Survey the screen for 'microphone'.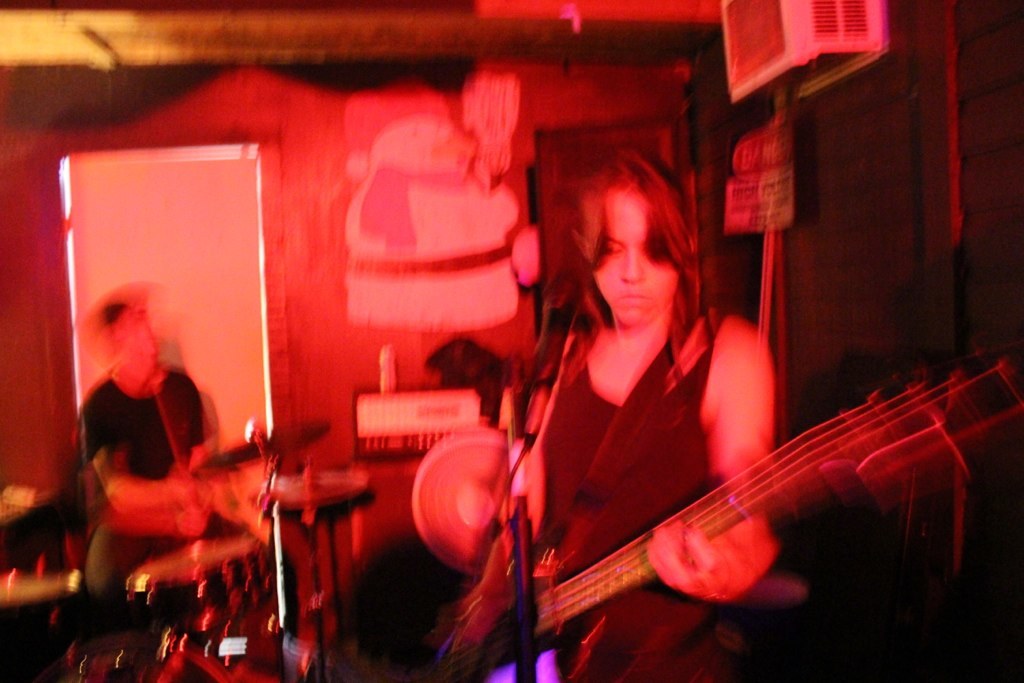
Survey found: {"x1": 509, "y1": 270, "x2": 581, "y2": 439}.
